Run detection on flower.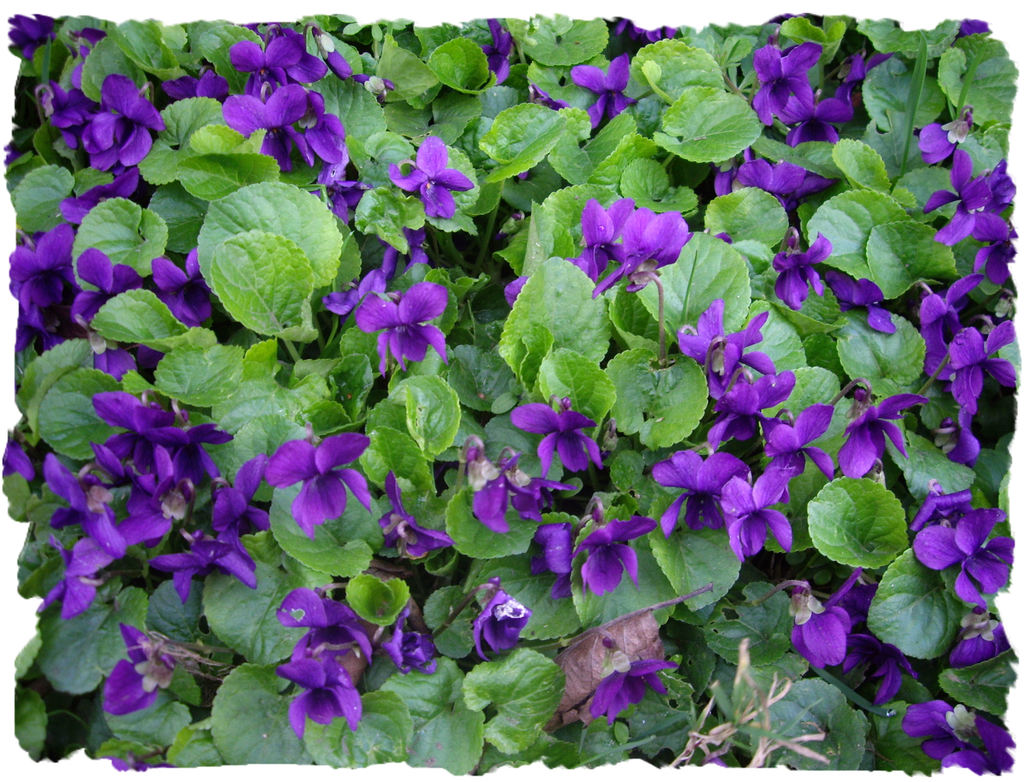
Result: <bbox>382, 231, 429, 278</bbox>.
